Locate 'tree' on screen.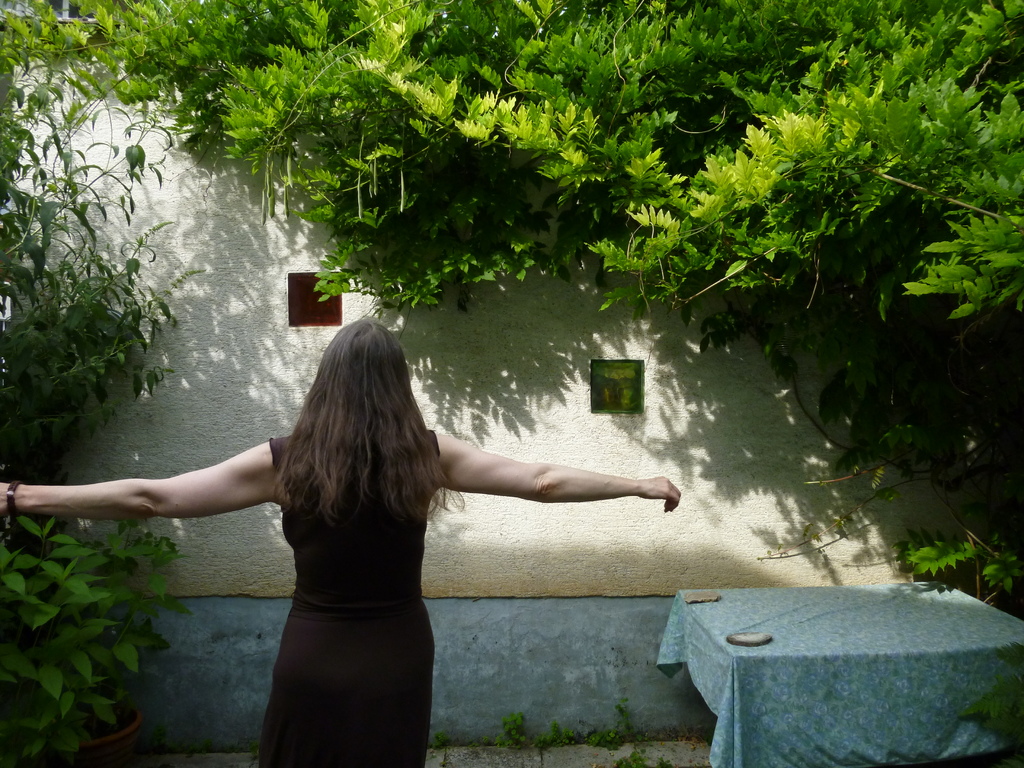
On screen at bbox=[202, 0, 1023, 631].
